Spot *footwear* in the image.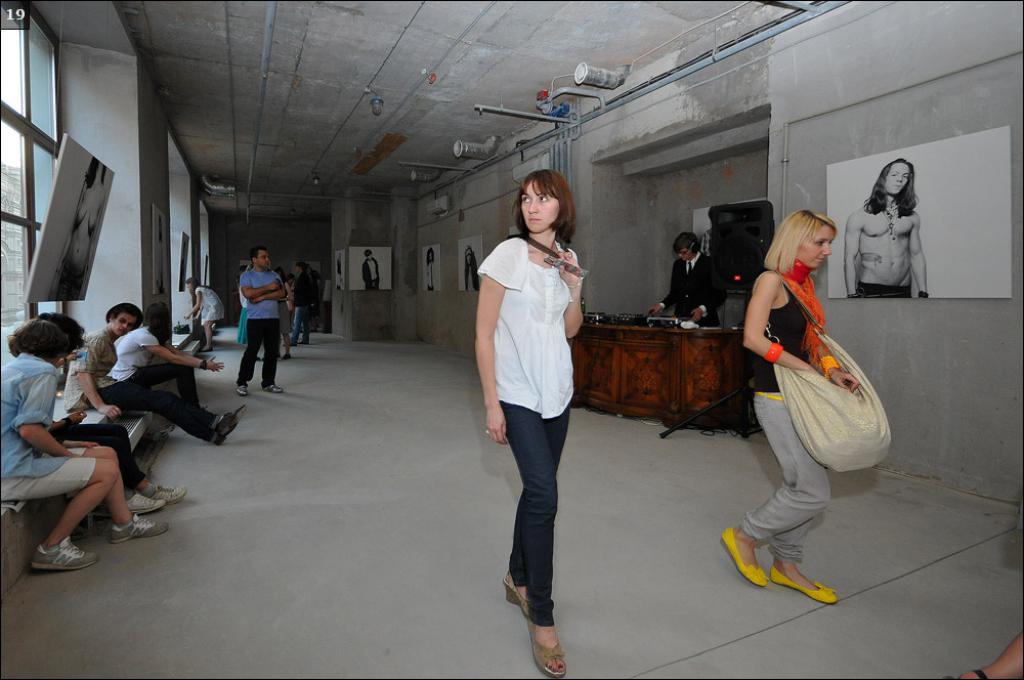
*footwear* found at (127,490,168,512).
